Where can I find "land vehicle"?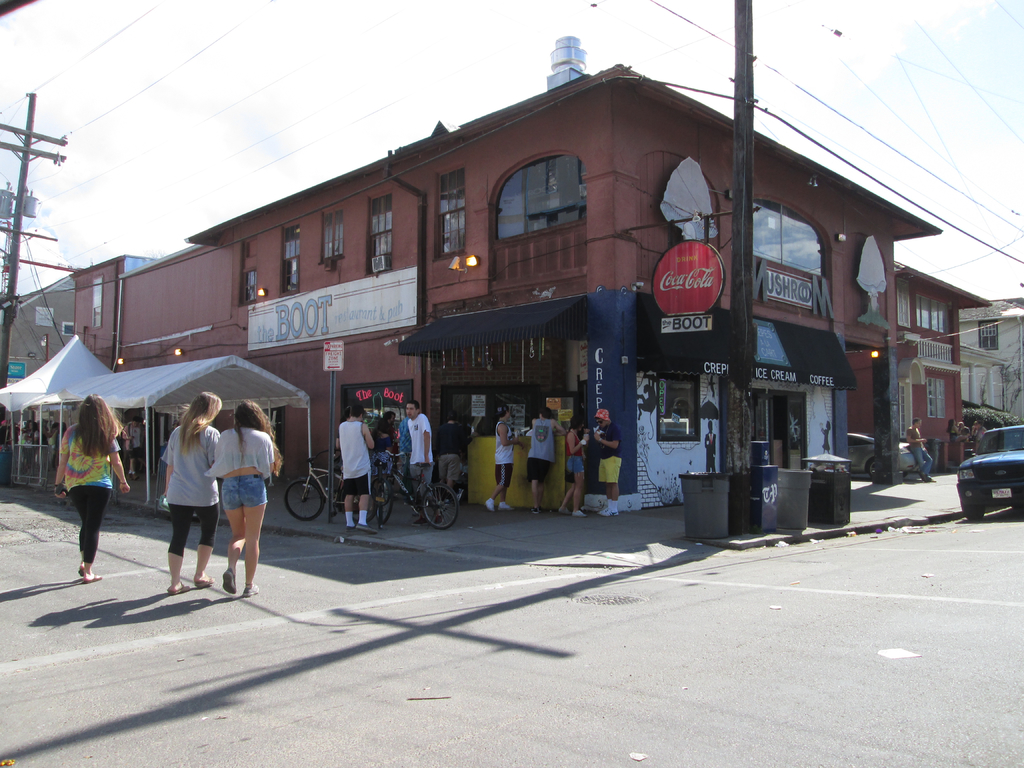
You can find it at <bbox>958, 422, 1023, 523</bbox>.
